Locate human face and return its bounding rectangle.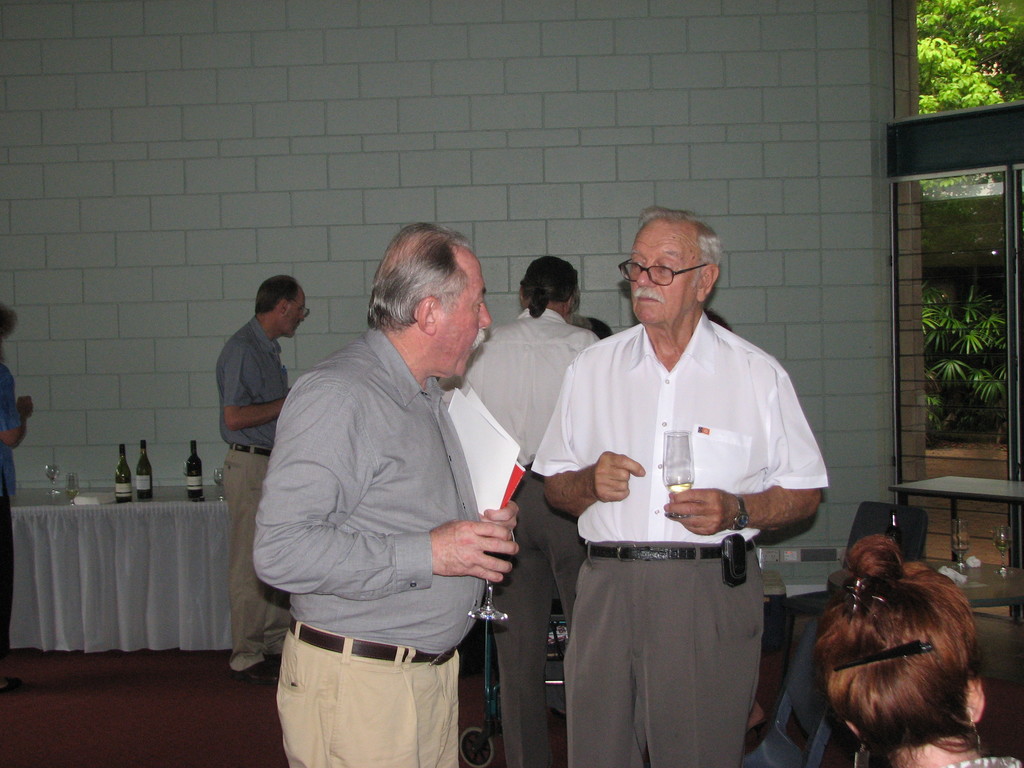
x1=281 y1=285 x2=307 y2=339.
